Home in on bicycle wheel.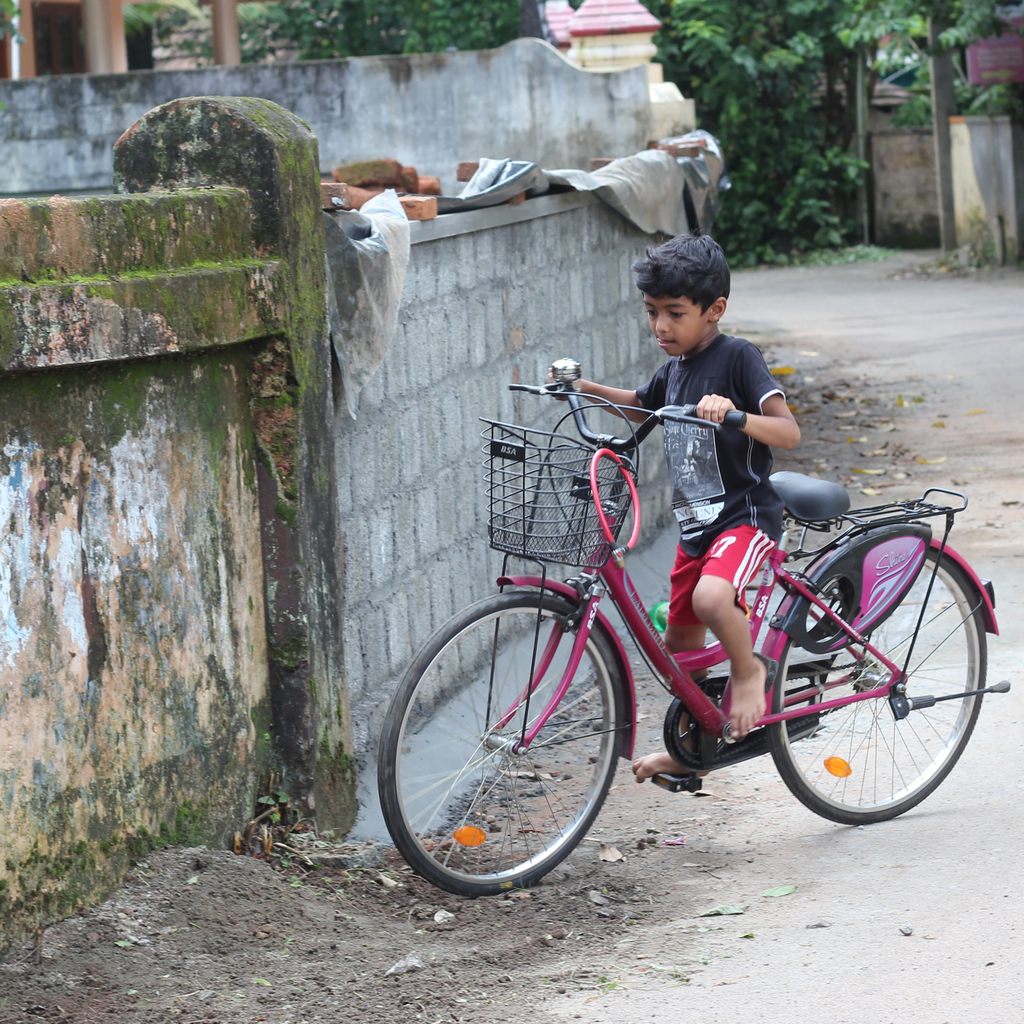
Homed in at (762,528,988,830).
